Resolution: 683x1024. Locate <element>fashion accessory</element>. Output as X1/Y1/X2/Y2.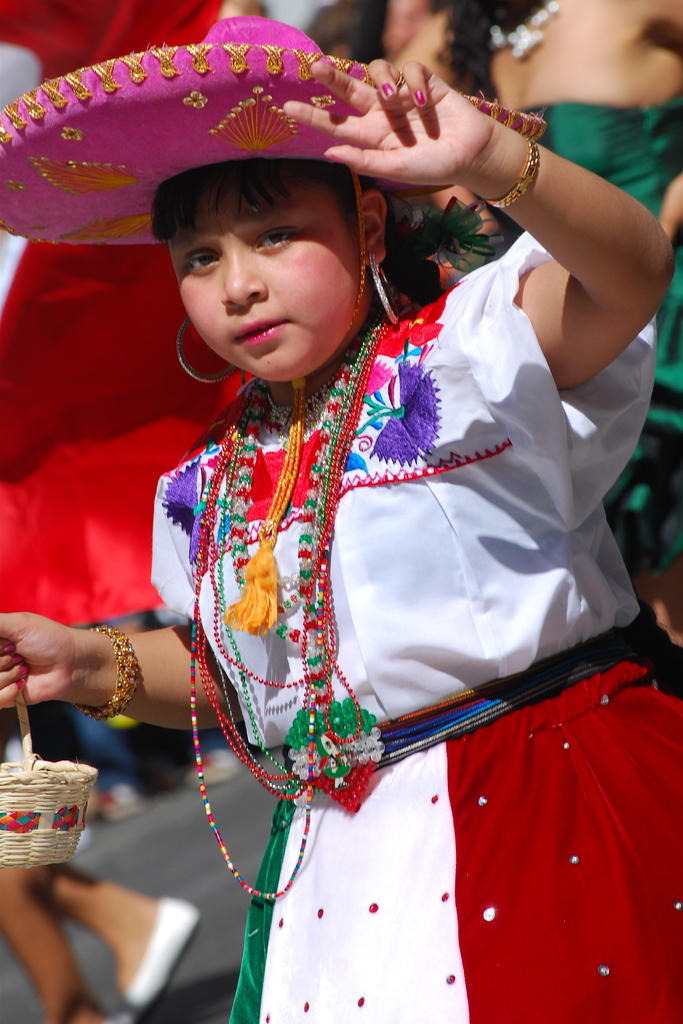
0/10/548/243.
